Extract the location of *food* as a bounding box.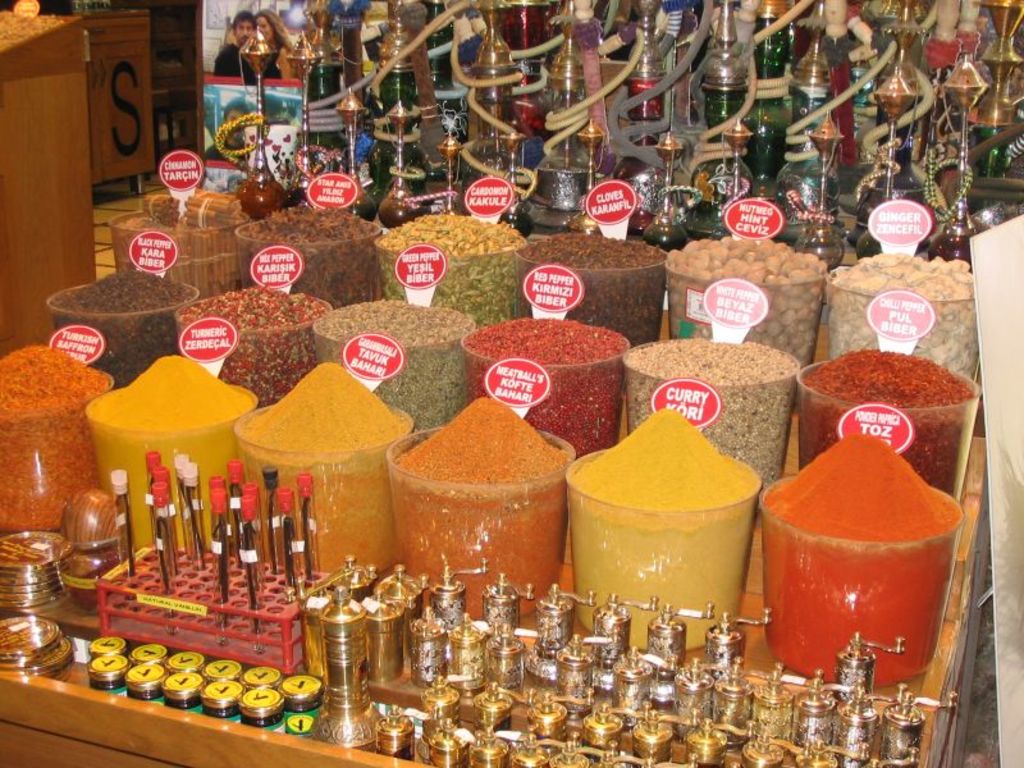
<box>230,360,407,559</box>.
